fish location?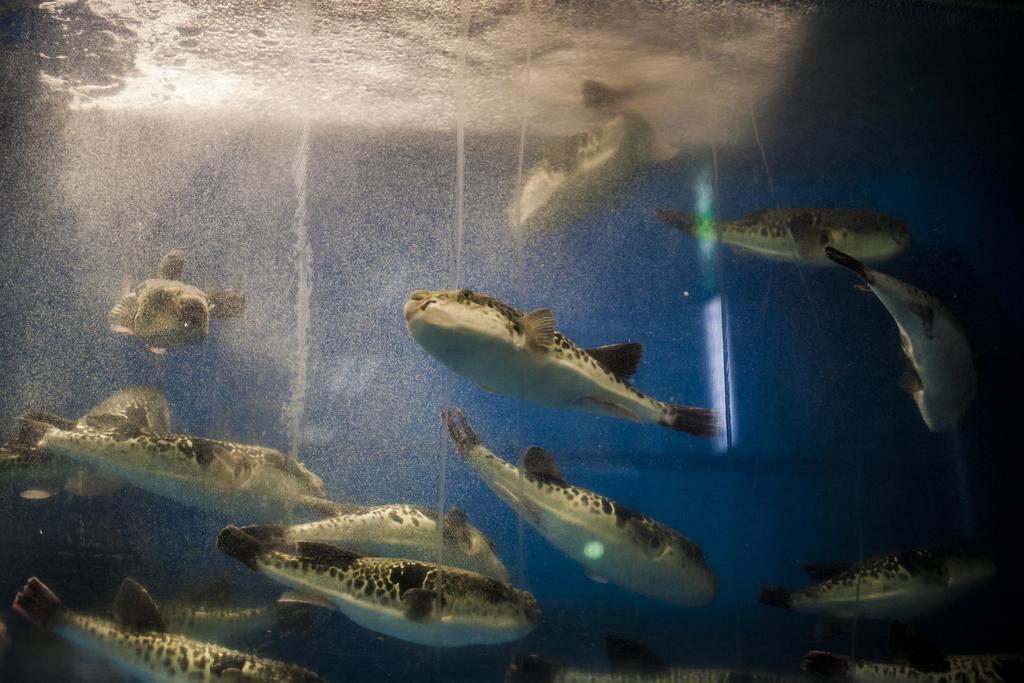
97/253/254/358
